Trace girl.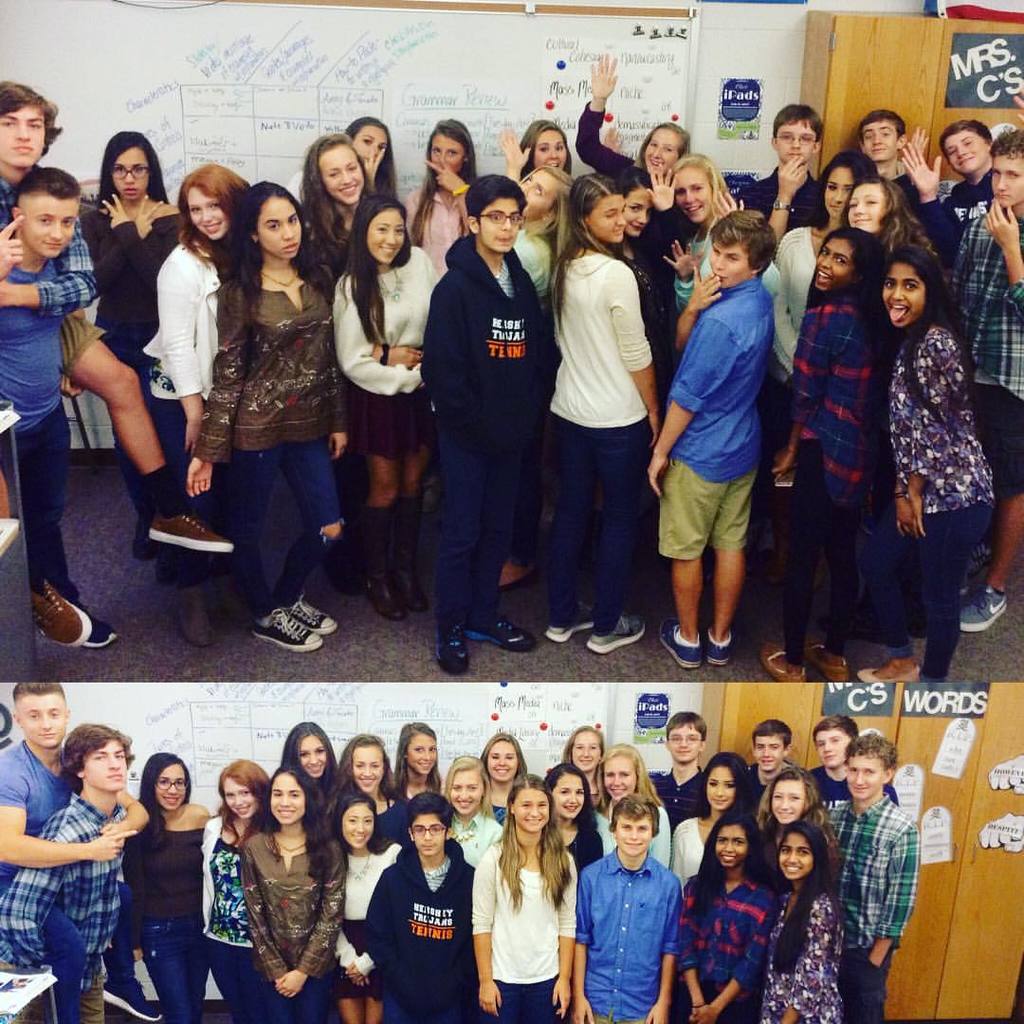
Traced to [x1=185, y1=181, x2=347, y2=653].
